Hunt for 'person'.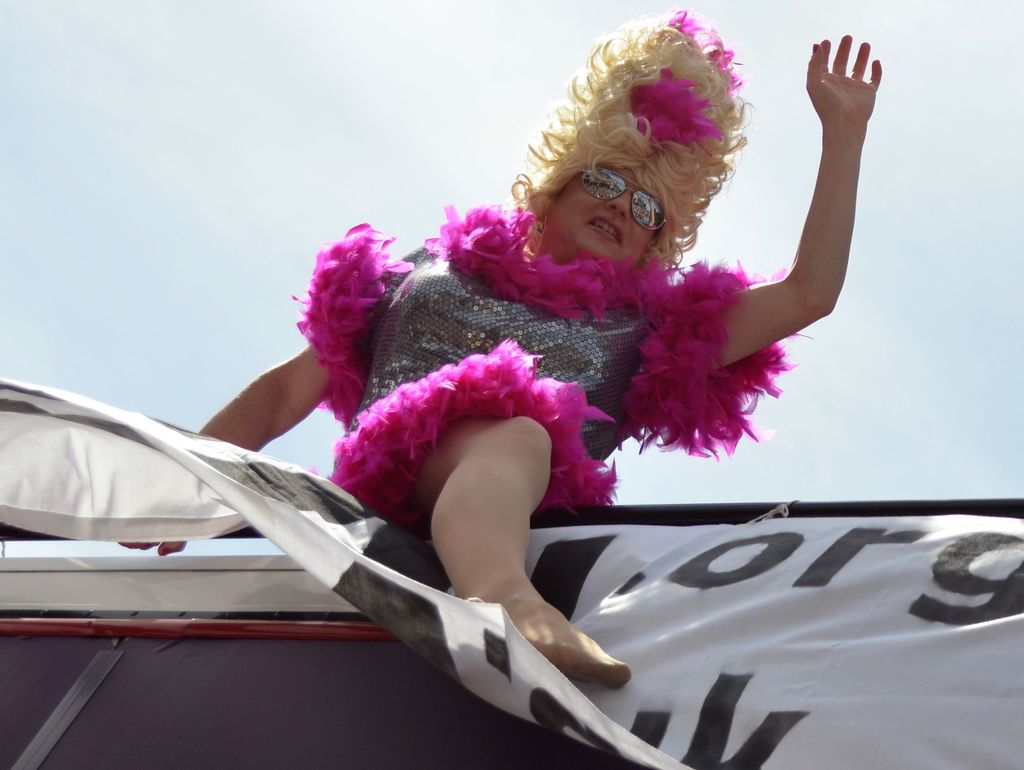
Hunted down at locate(148, 54, 863, 689).
